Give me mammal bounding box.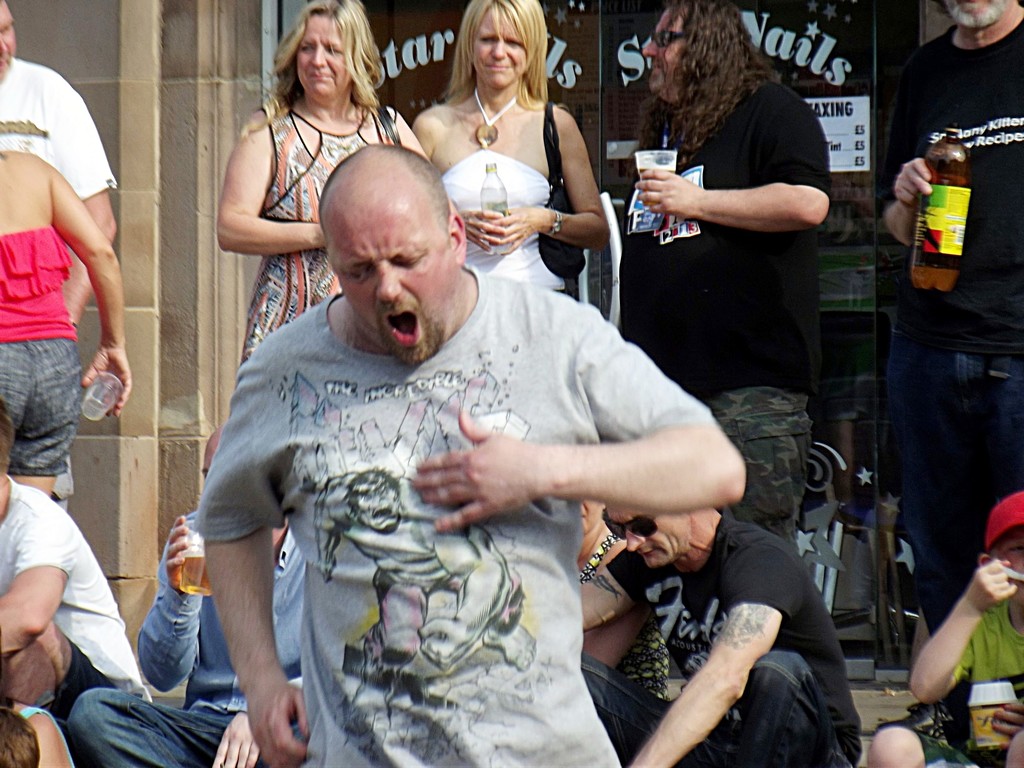
<box>570,500,653,696</box>.
